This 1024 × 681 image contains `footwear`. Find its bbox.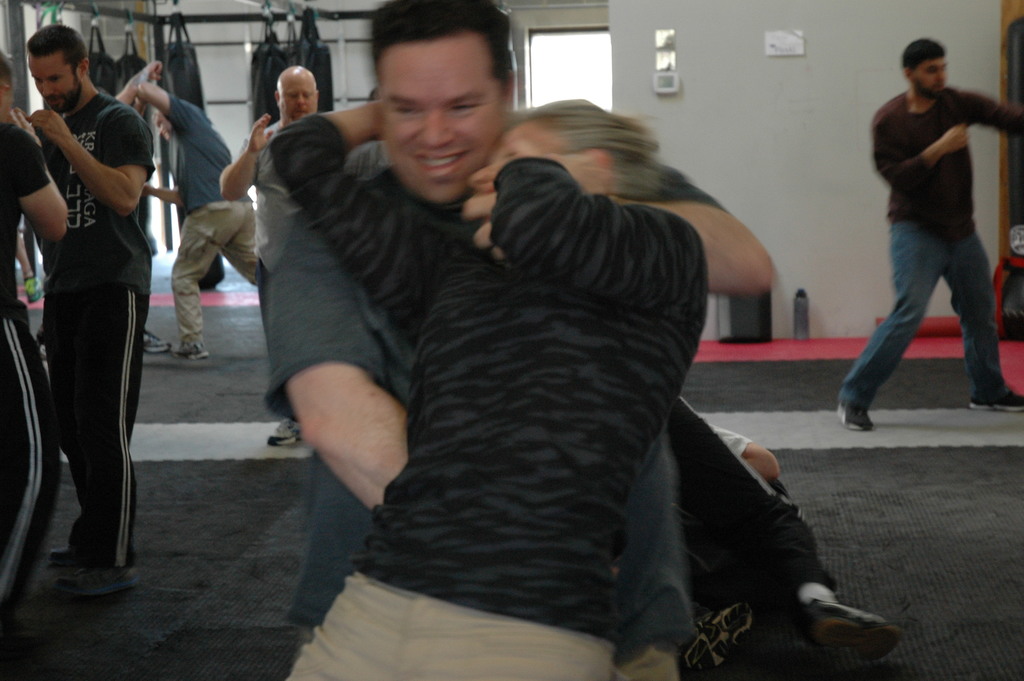
968:385:1017:411.
